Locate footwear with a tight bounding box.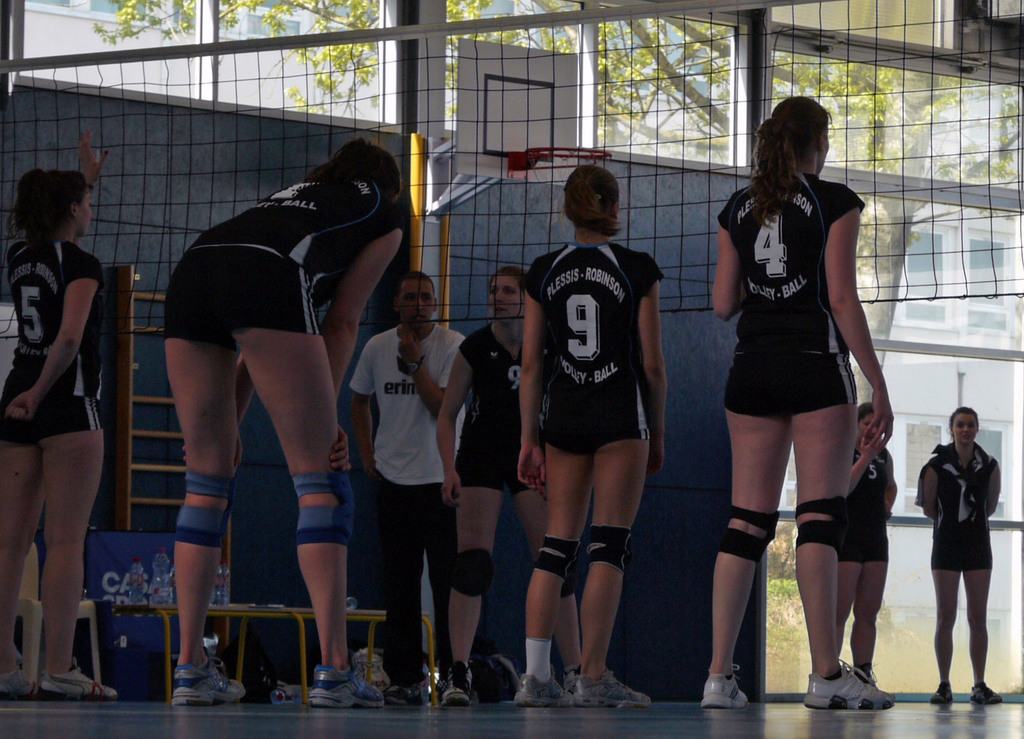
<box>963,680,1003,708</box>.
